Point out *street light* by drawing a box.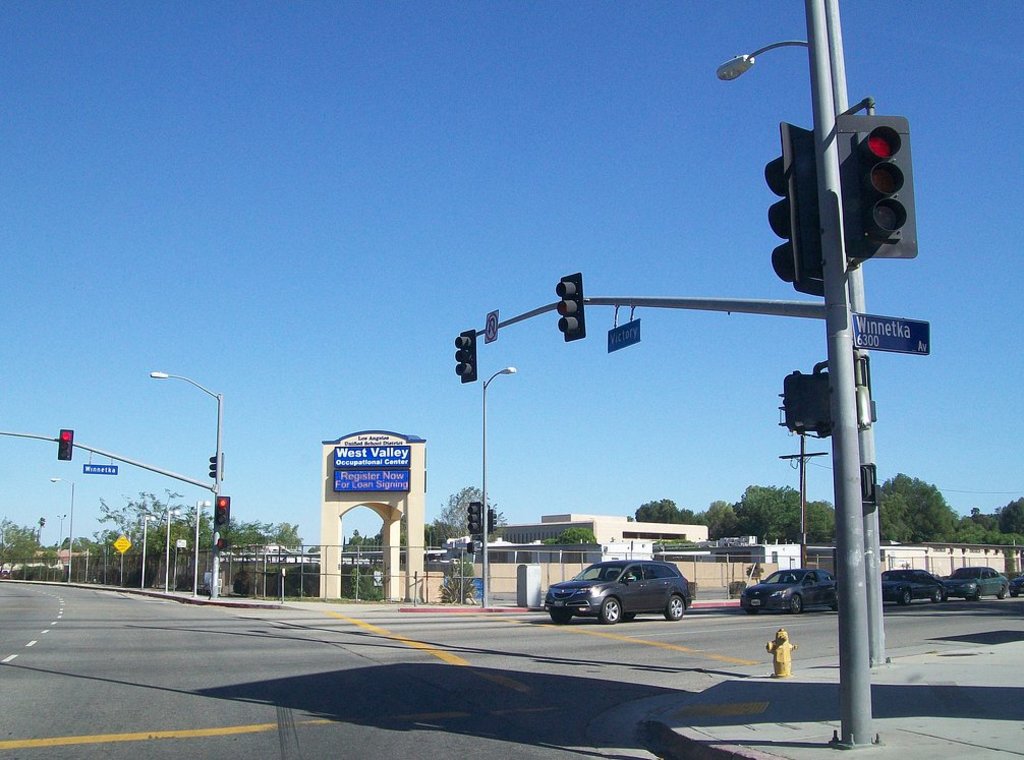
pyautogui.locateOnScreen(714, 38, 880, 662).
